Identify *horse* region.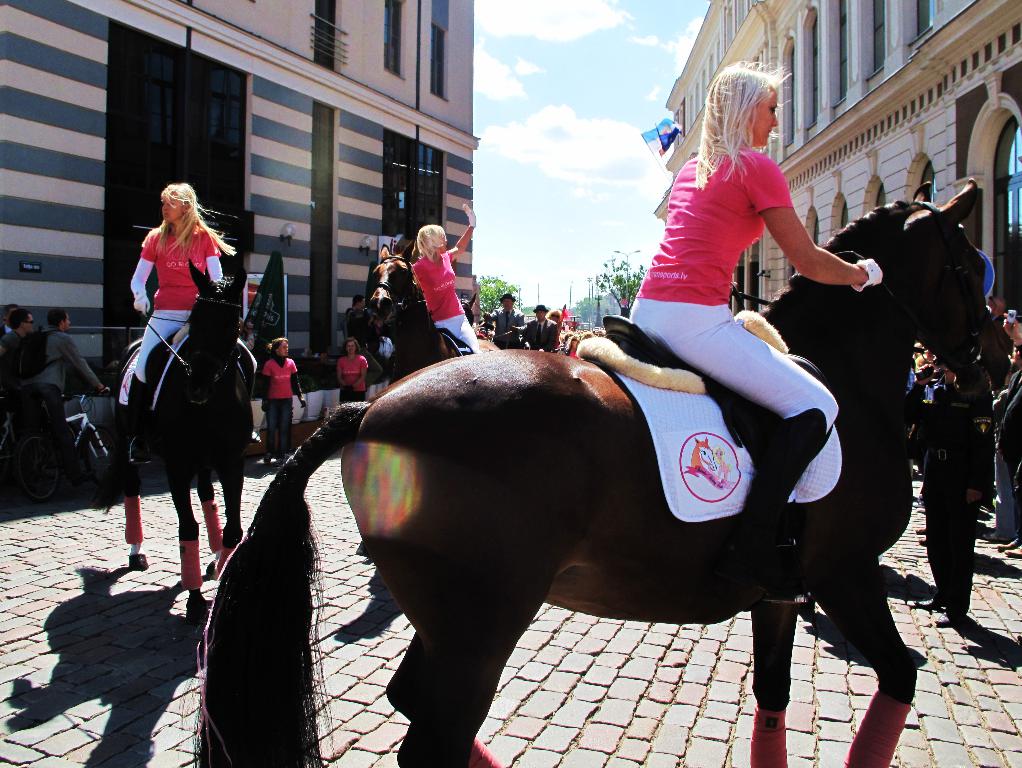
Region: [178, 174, 1012, 767].
